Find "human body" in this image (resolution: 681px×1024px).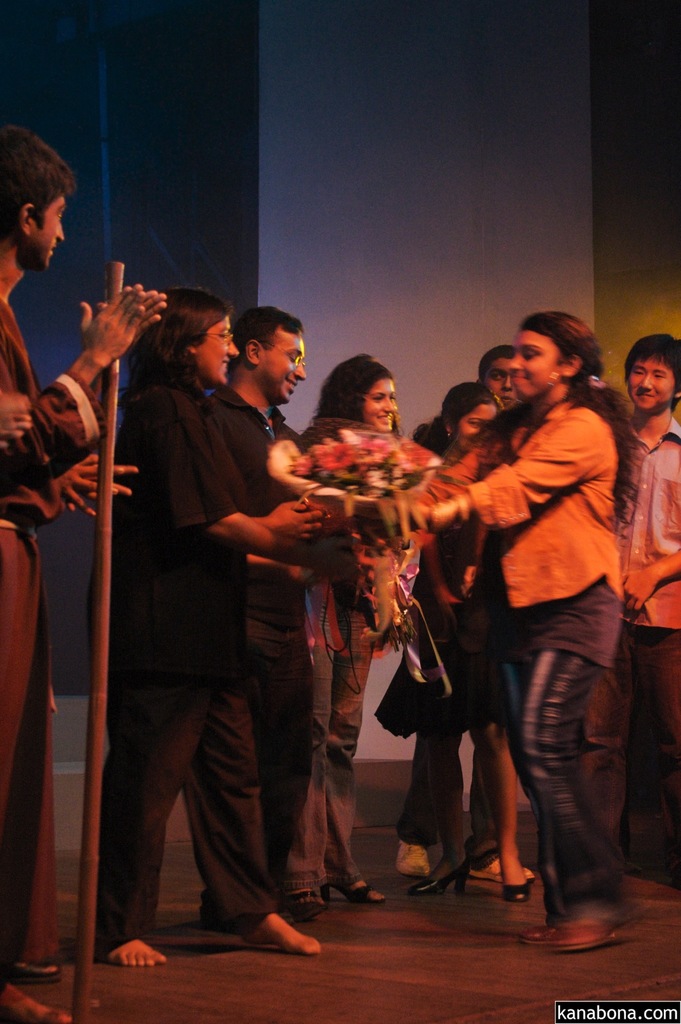
x1=91, y1=291, x2=313, y2=973.
